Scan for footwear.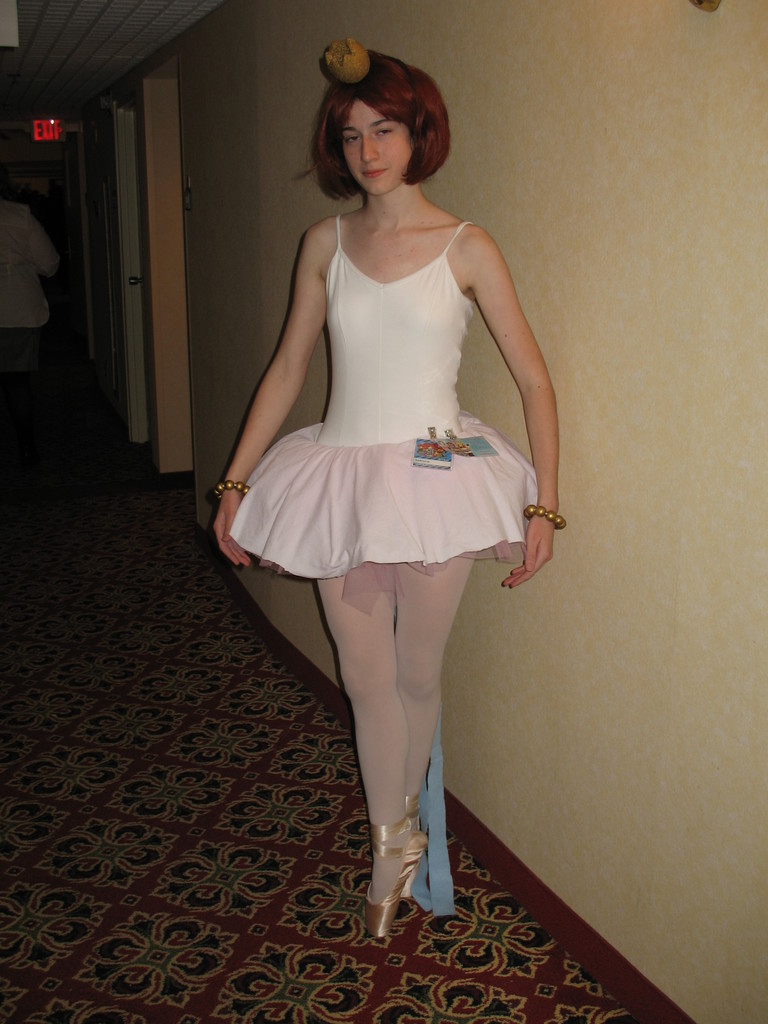
Scan result: [408, 832, 426, 897].
